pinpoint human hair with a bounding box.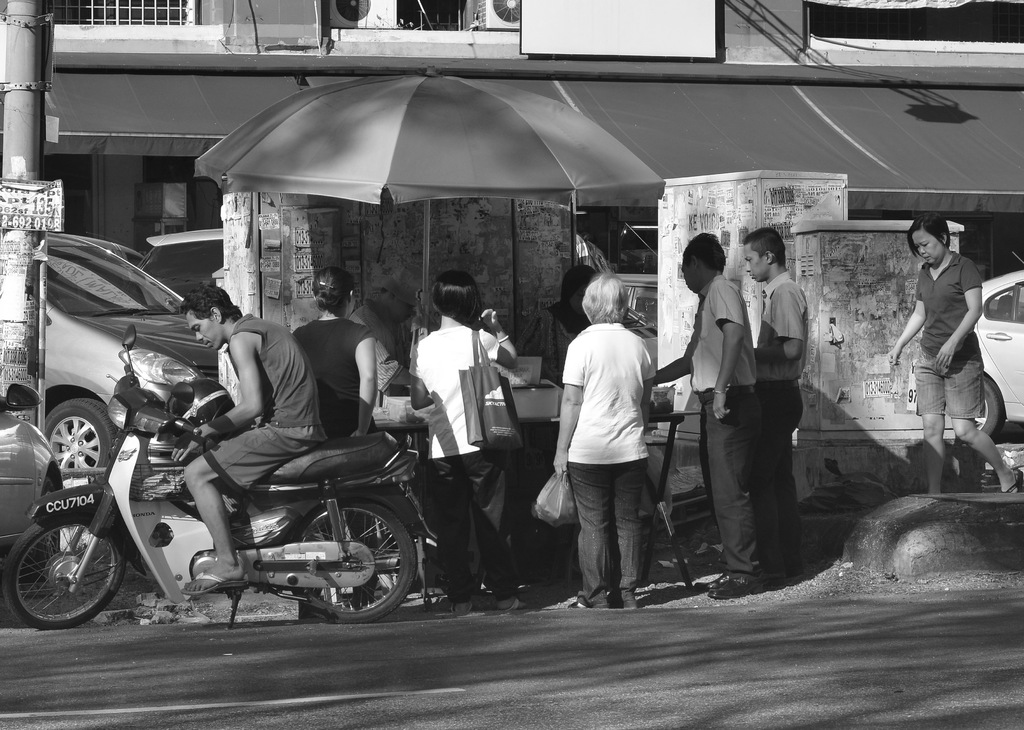
(429, 269, 484, 329).
